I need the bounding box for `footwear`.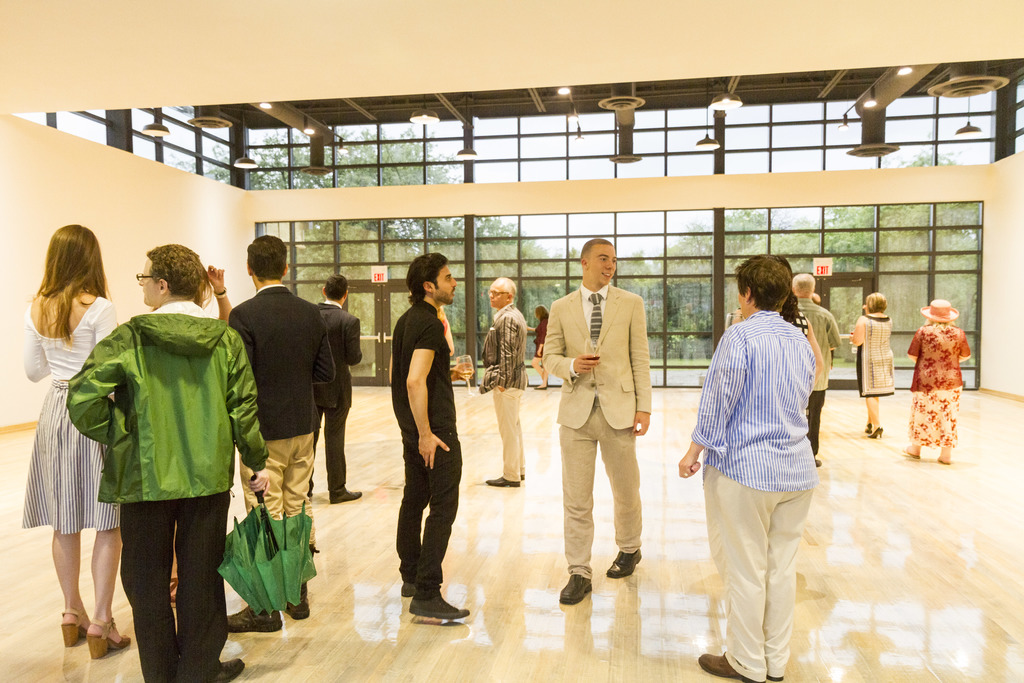
Here it is: box(408, 594, 473, 623).
